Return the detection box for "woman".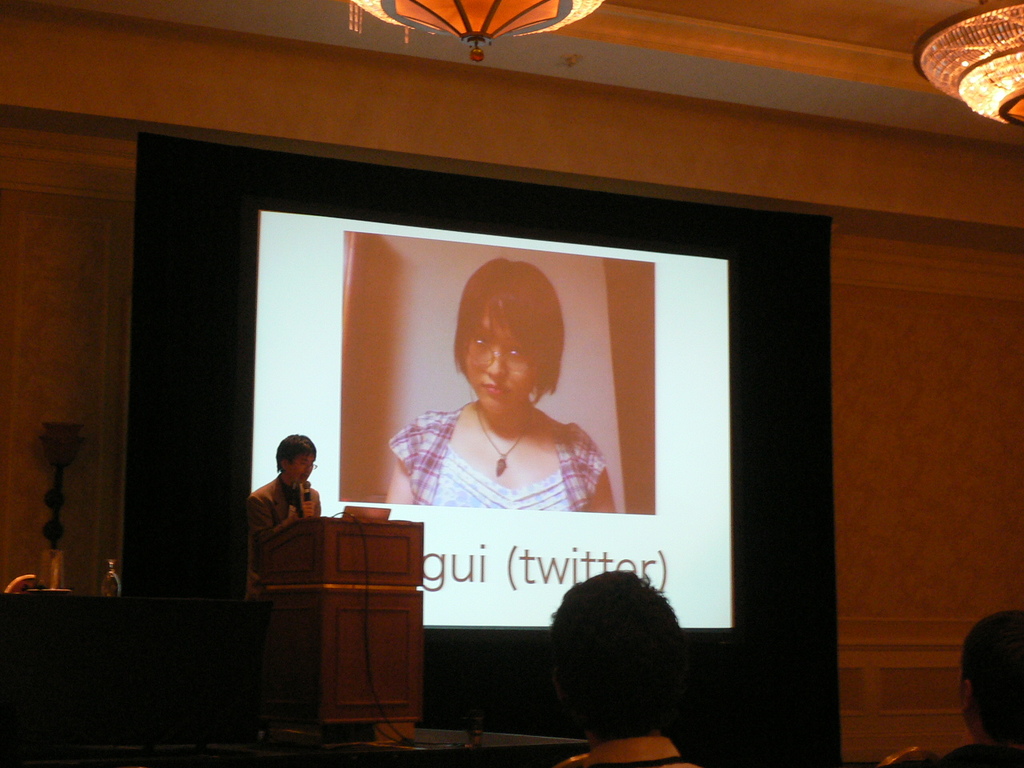
left=382, top=259, right=614, bottom=512.
